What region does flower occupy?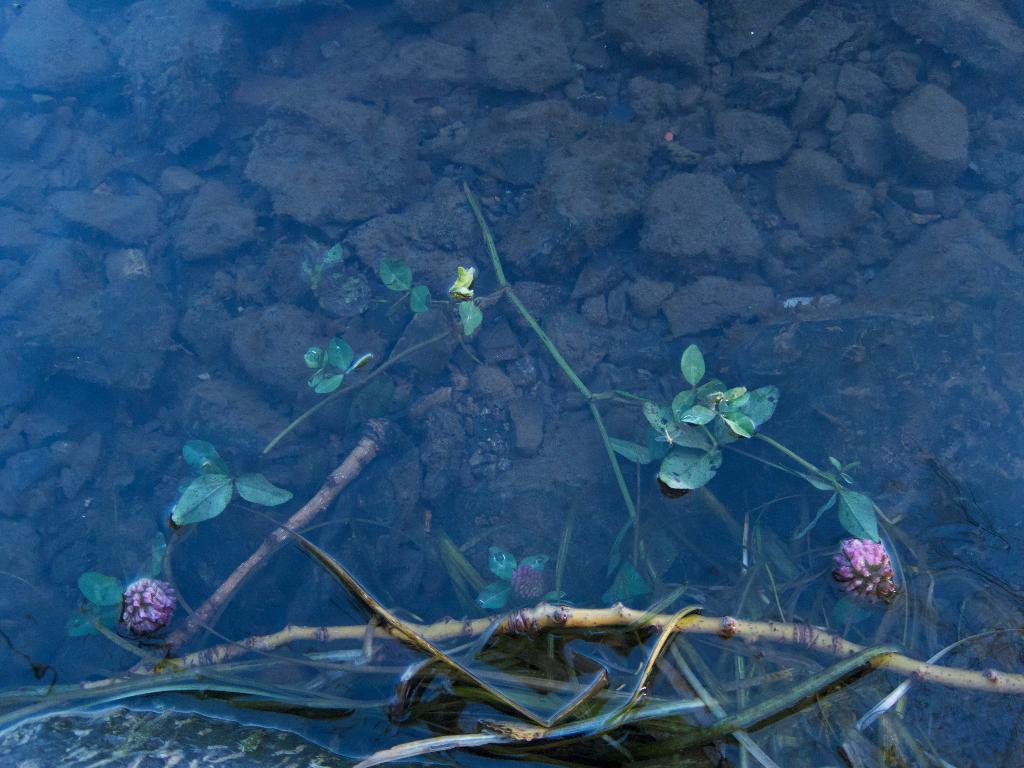
bbox(834, 532, 907, 617).
